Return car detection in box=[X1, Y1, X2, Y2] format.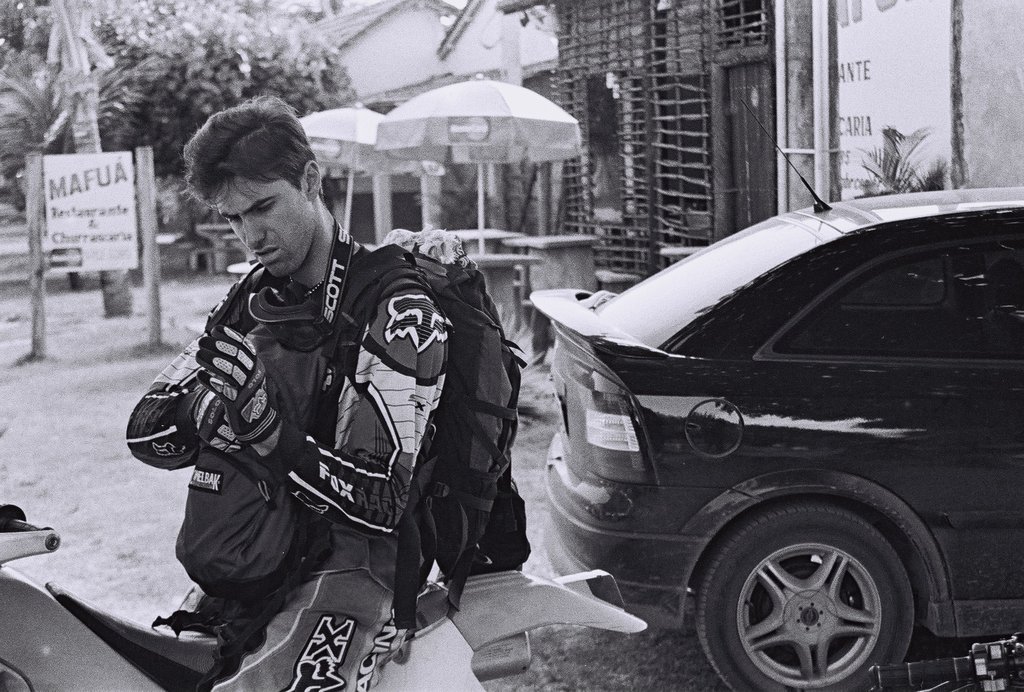
box=[529, 98, 1023, 691].
